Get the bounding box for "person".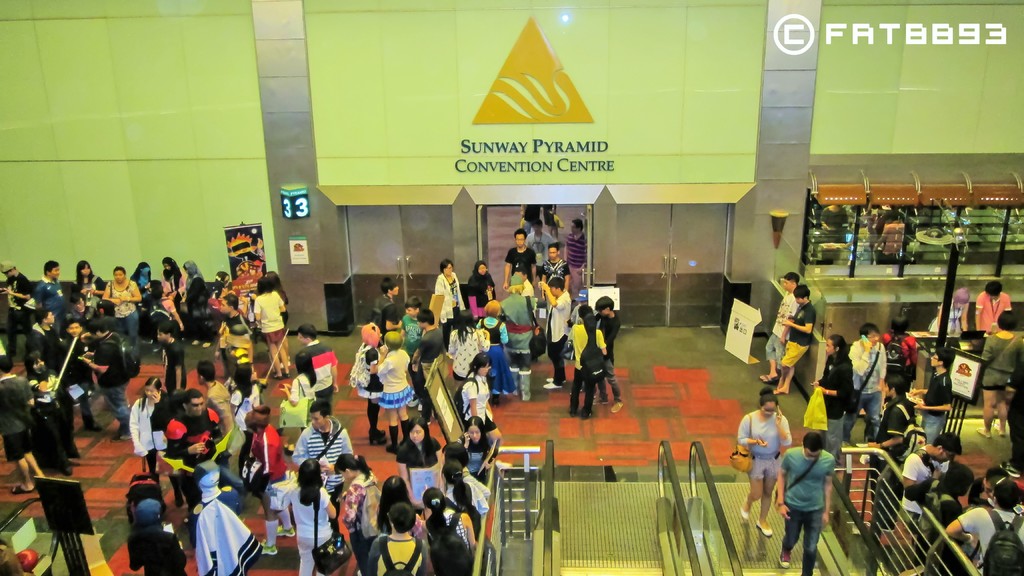
<bbox>292, 397, 359, 497</bbox>.
